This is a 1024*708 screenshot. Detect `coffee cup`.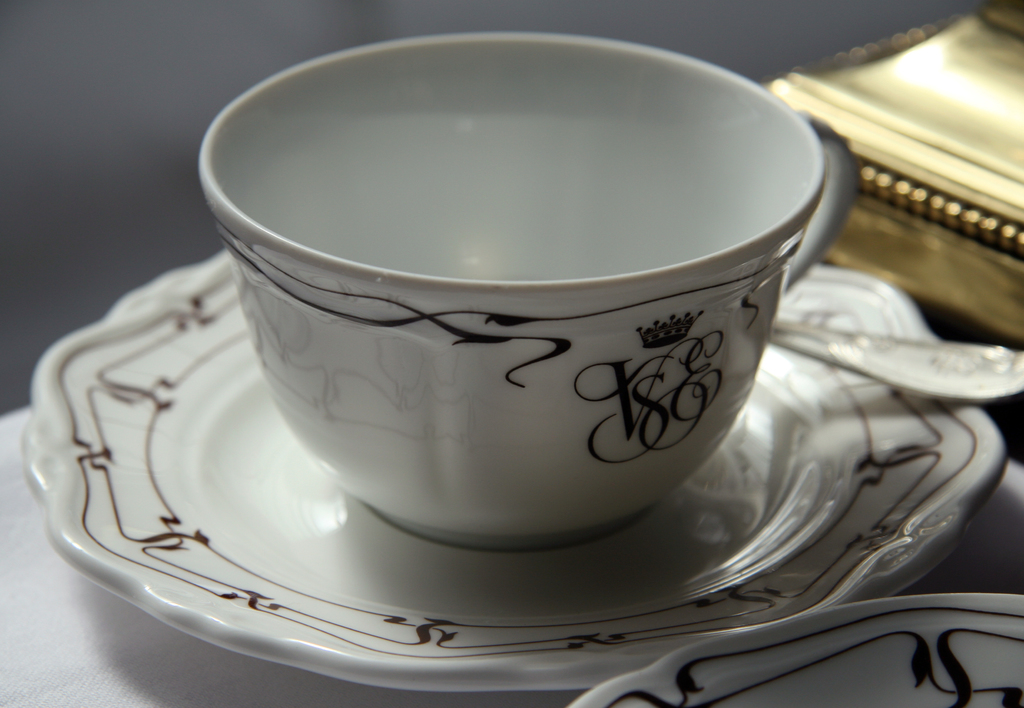
(197, 30, 858, 556).
